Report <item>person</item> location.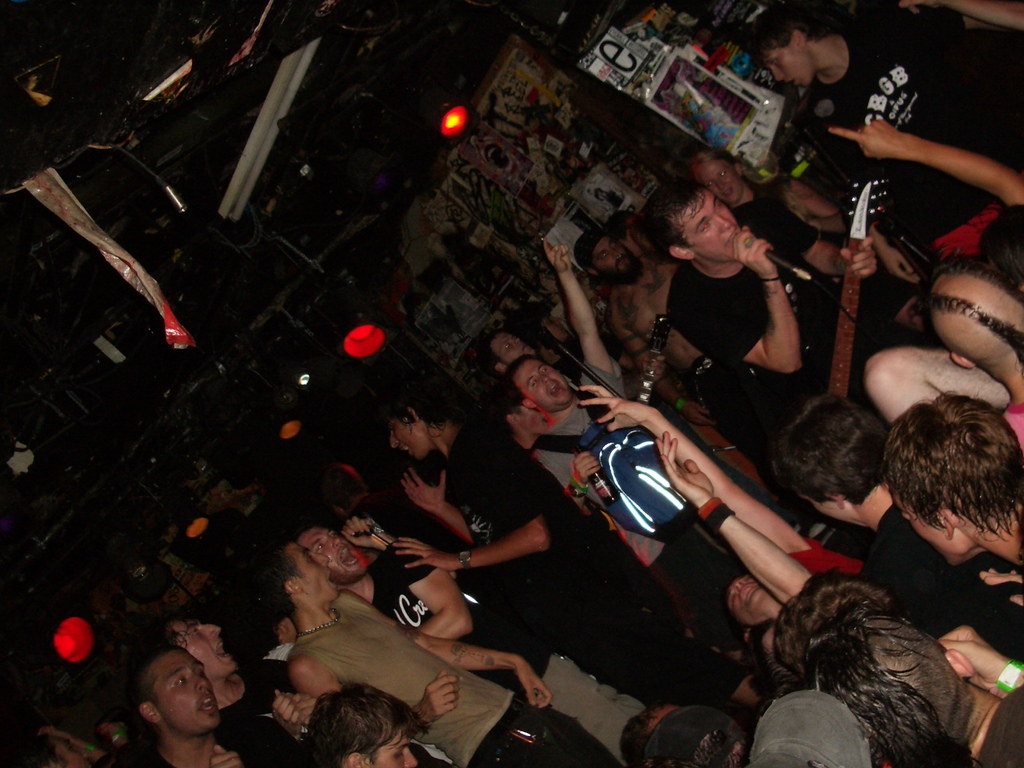
Report: box(175, 609, 321, 767).
